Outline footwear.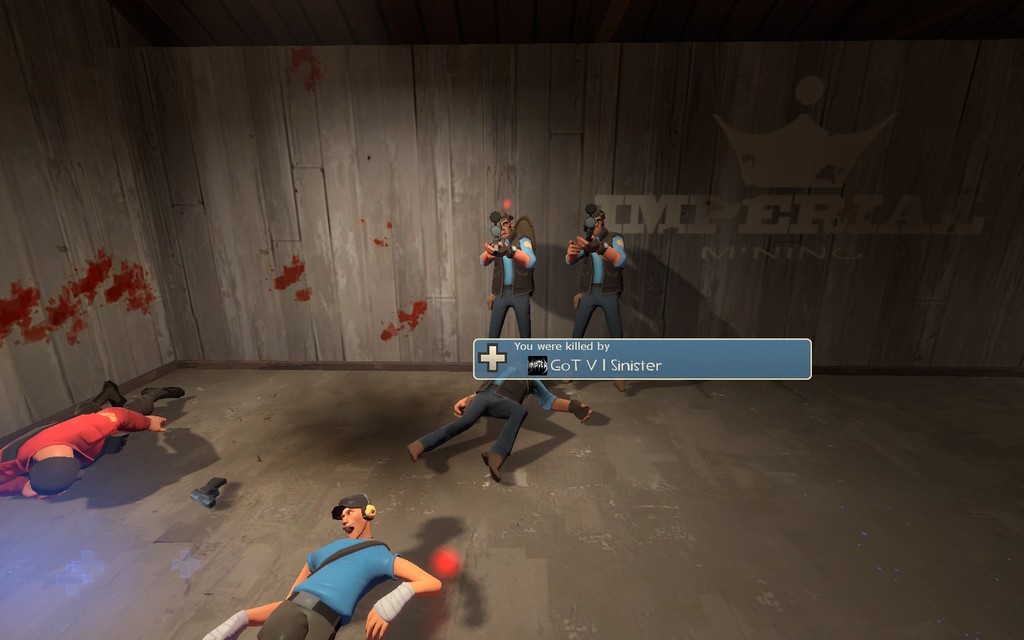
Outline: [483,457,501,479].
